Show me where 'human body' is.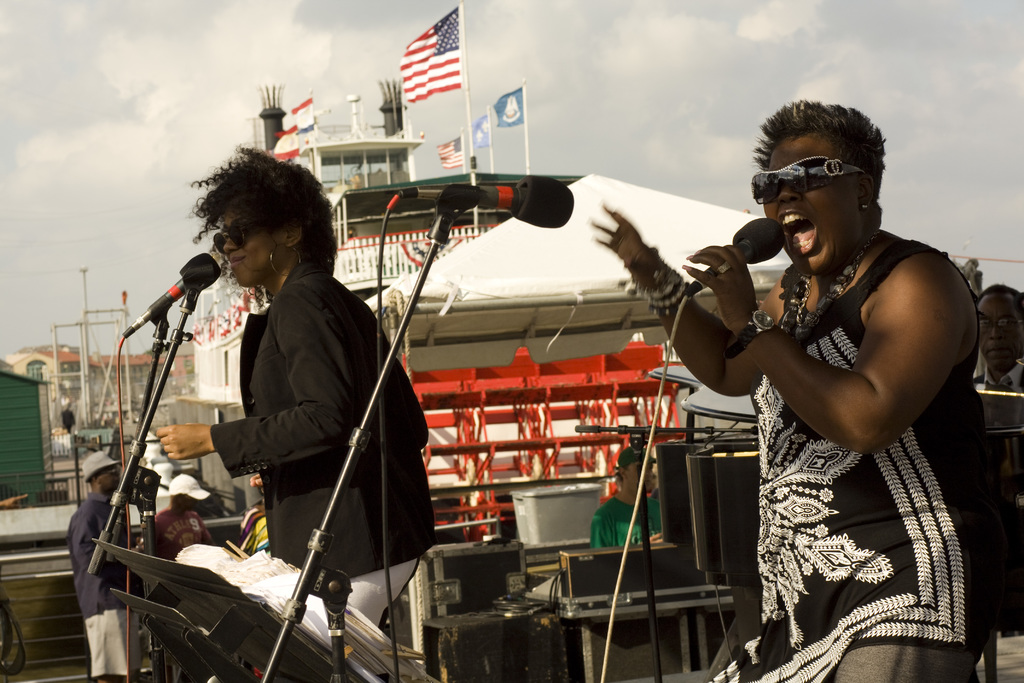
'human body' is at select_region(69, 434, 132, 678).
